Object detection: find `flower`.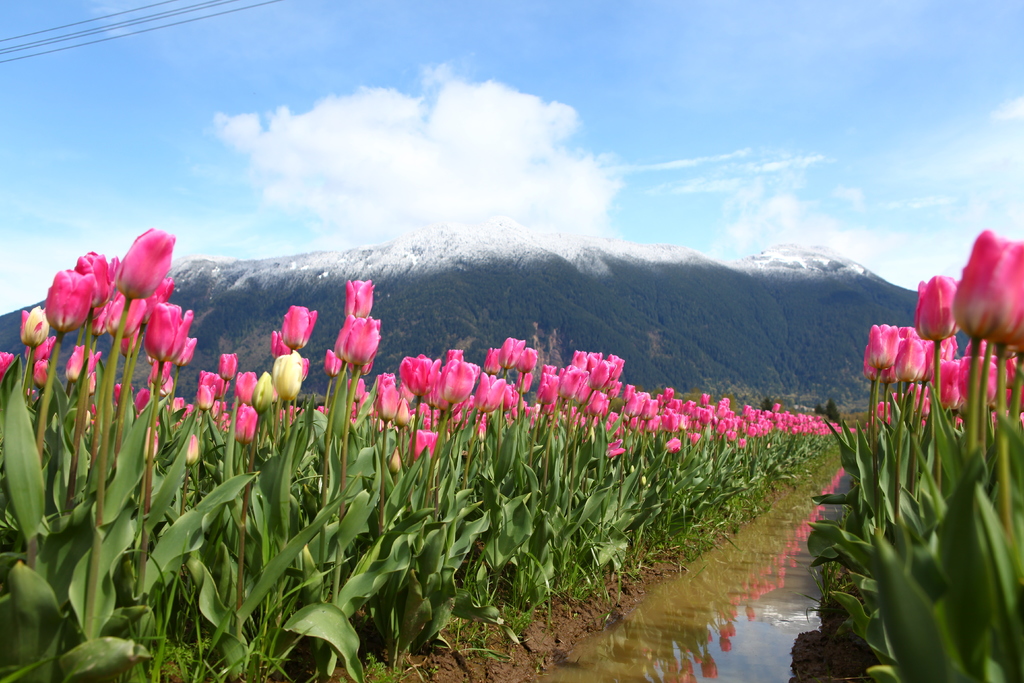
[left=391, top=334, right=632, bottom=466].
